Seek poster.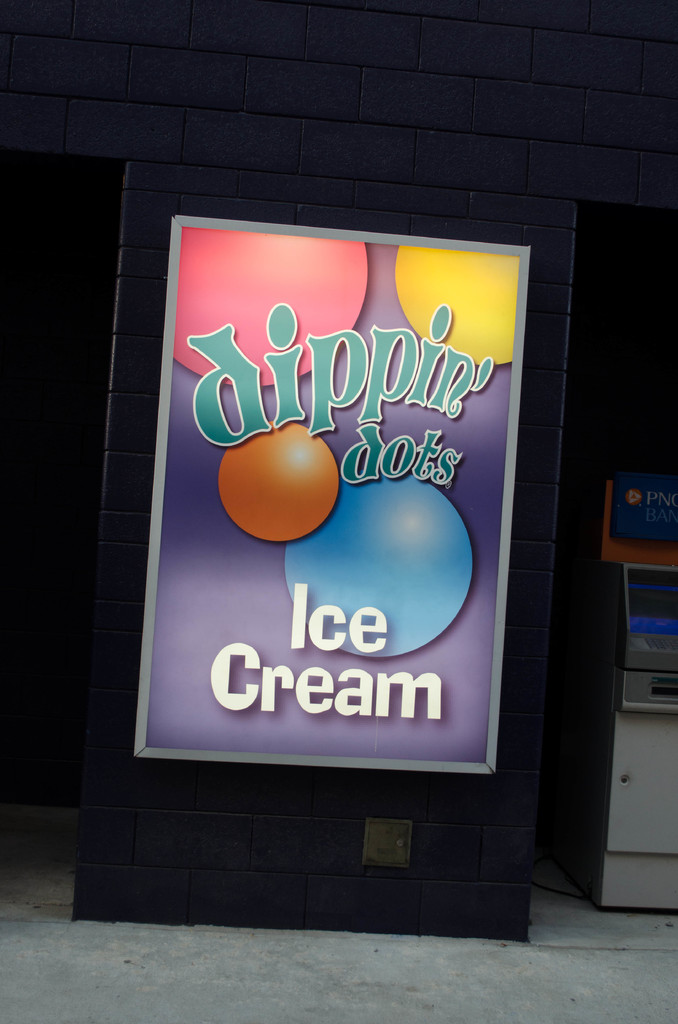
detection(131, 206, 540, 784).
